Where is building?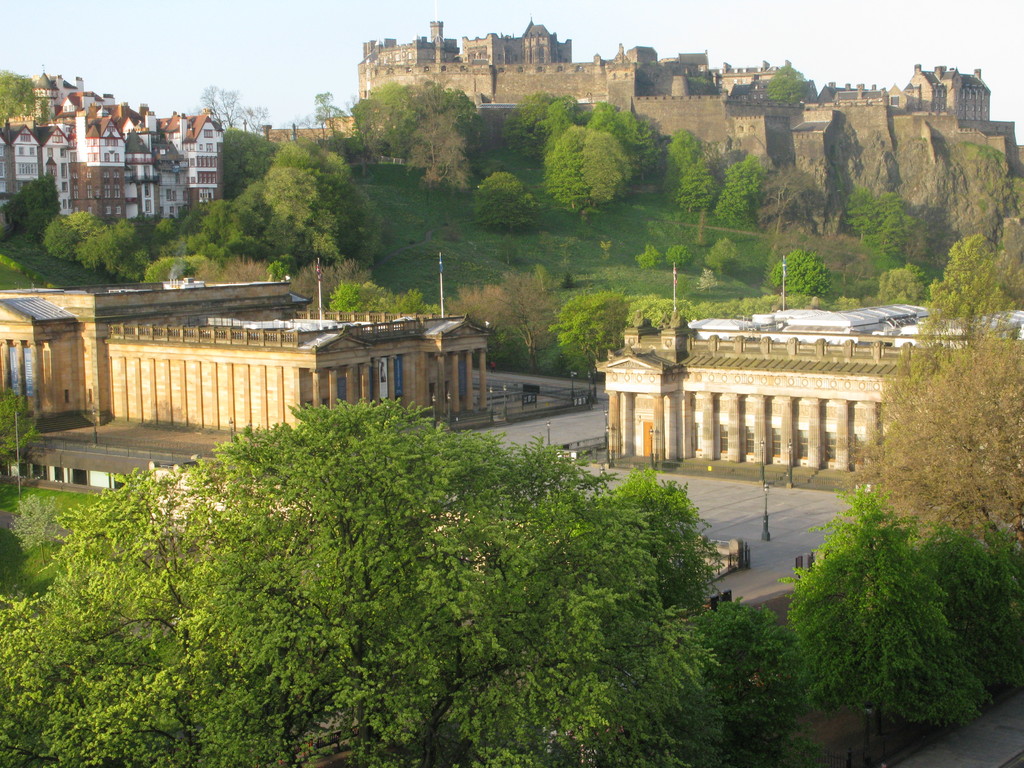
left=594, top=298, right=1023, bottom=476.
